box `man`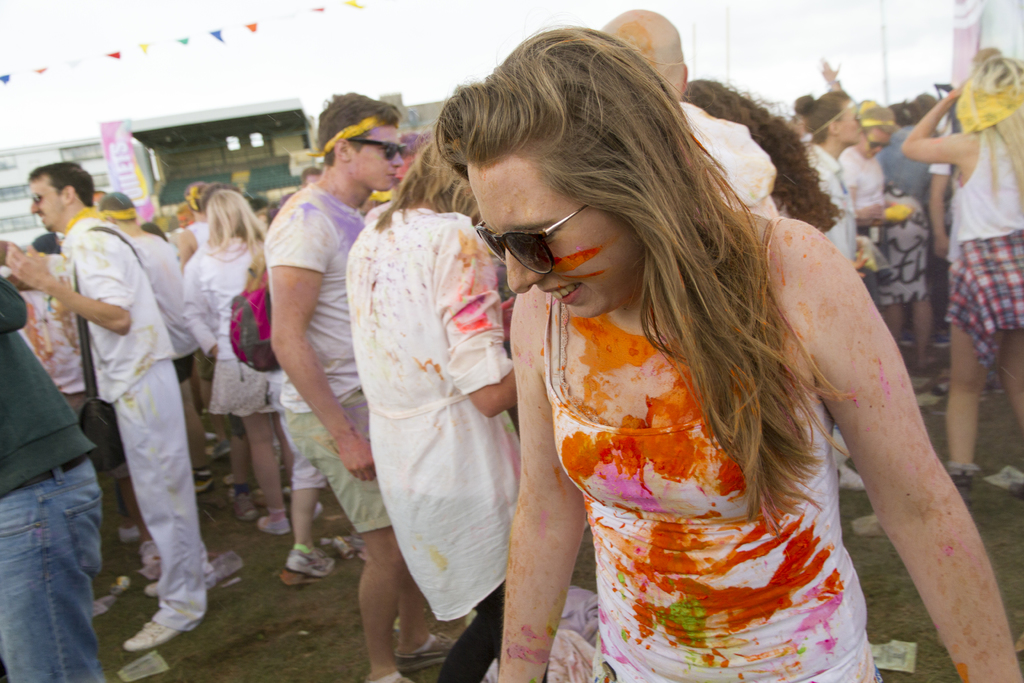
region(263, 90, 462, 682)
